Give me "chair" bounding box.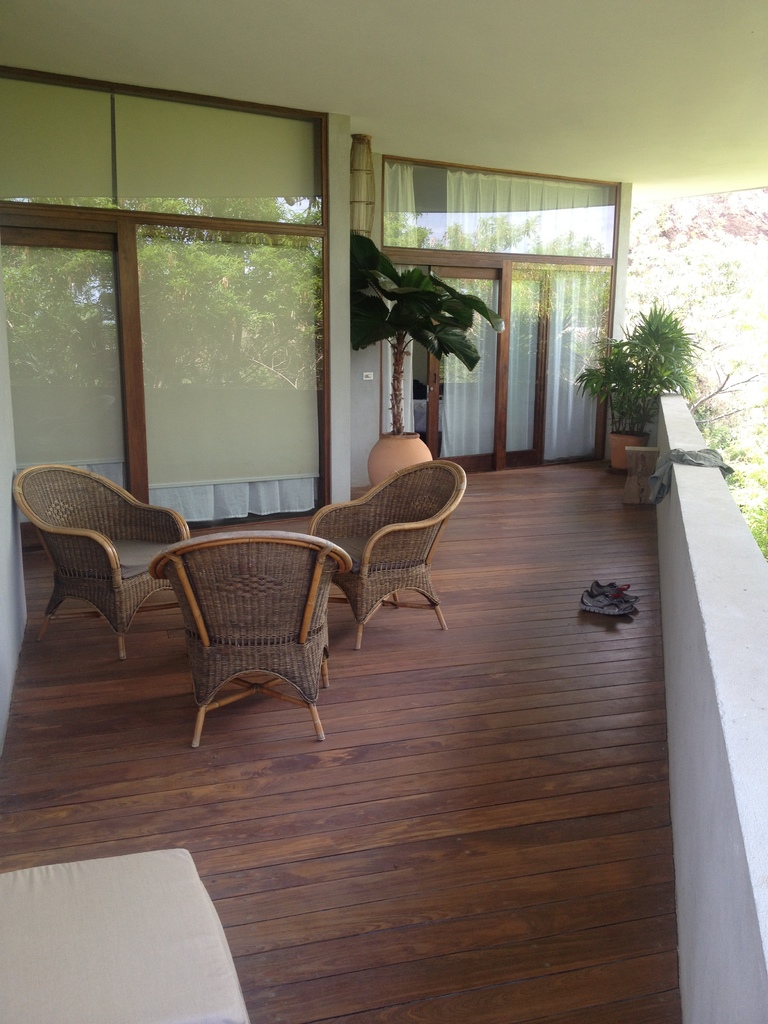
locate(45, 467, 438, 742).
